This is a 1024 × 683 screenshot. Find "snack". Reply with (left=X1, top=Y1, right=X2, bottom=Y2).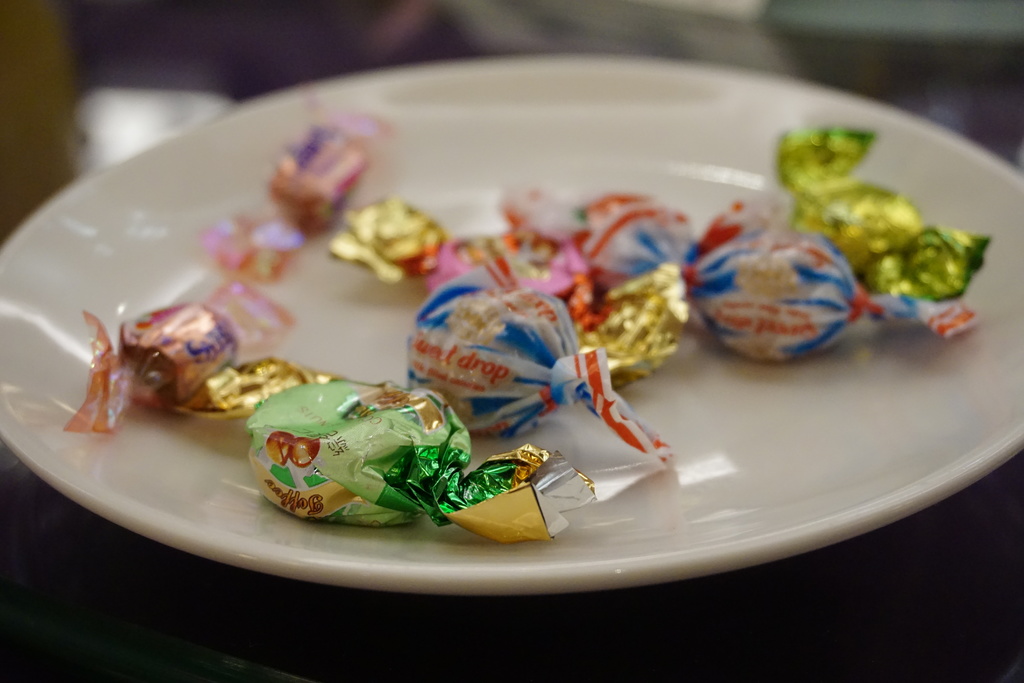
(left=413, top=255, right=673, bottom=449).
